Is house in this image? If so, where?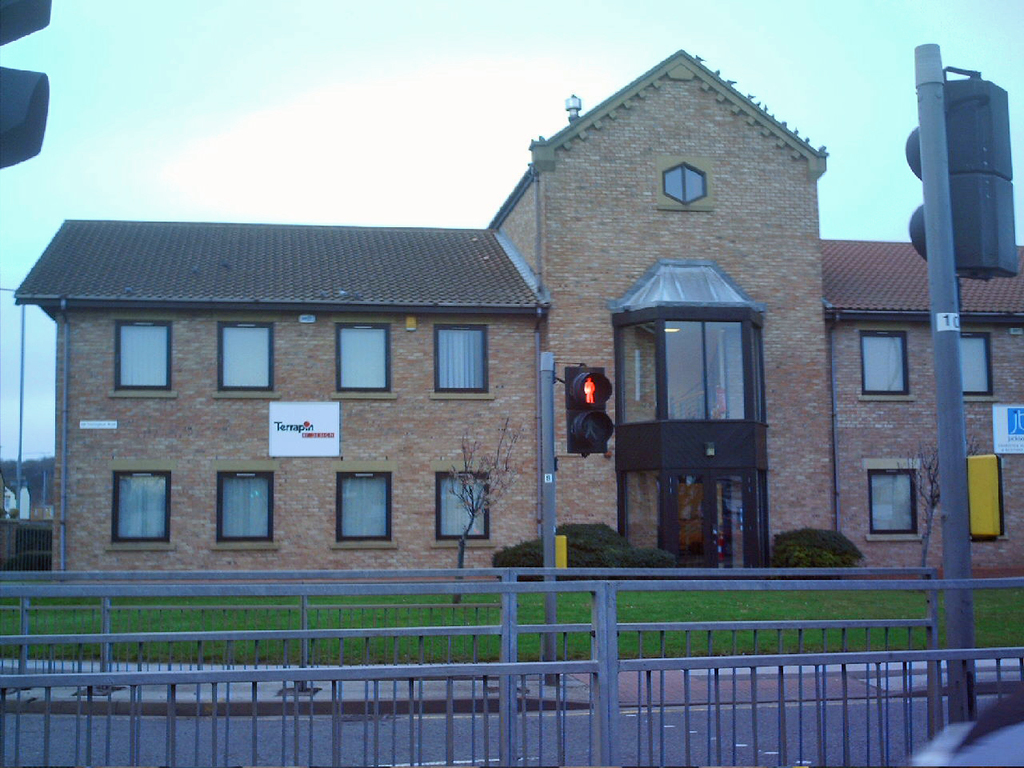
Yes, at 18,48,1023,587.
